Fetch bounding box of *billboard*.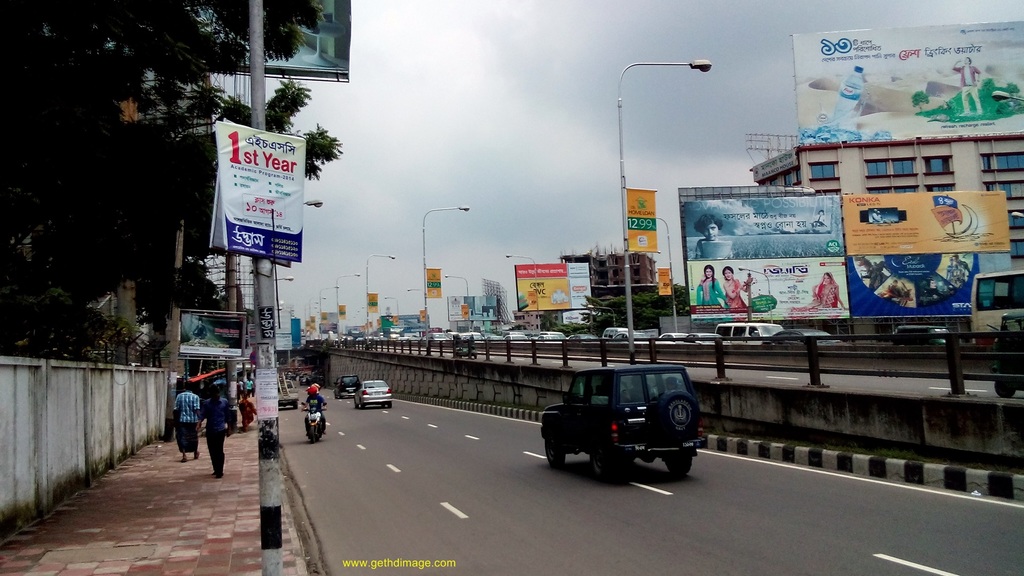
Bbox: box(174, 312, 241, 359).
